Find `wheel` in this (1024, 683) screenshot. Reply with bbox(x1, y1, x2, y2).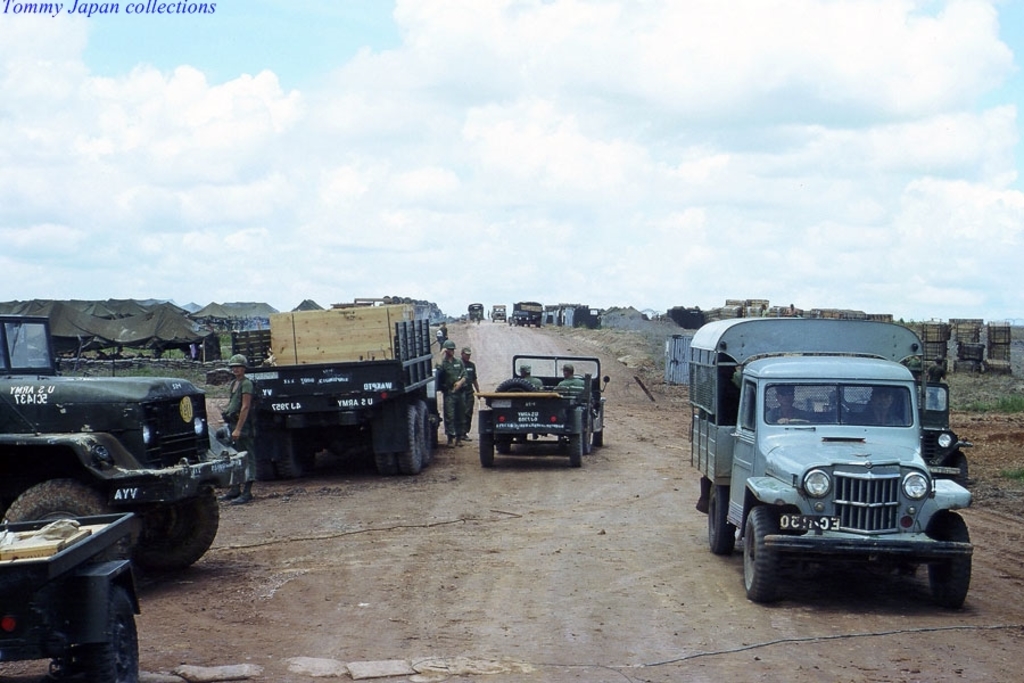
bbox(575, 371, 584, 377).
